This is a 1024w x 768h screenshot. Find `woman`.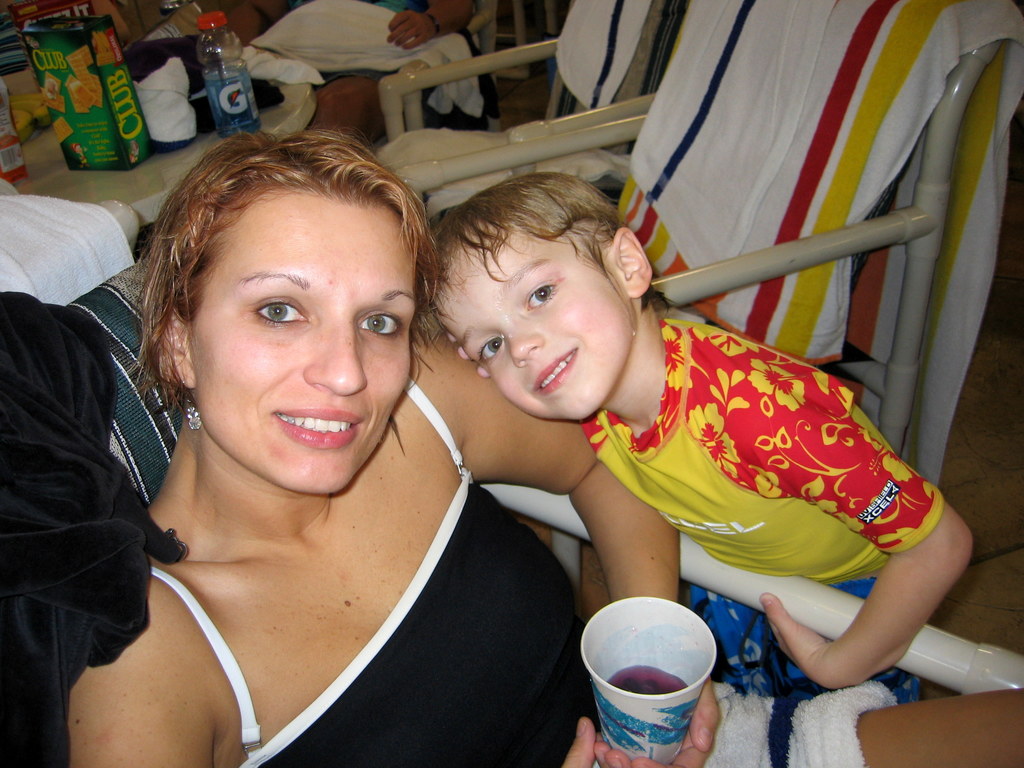
Bounding box: <region>68, 138, 1023, 767</region>.
